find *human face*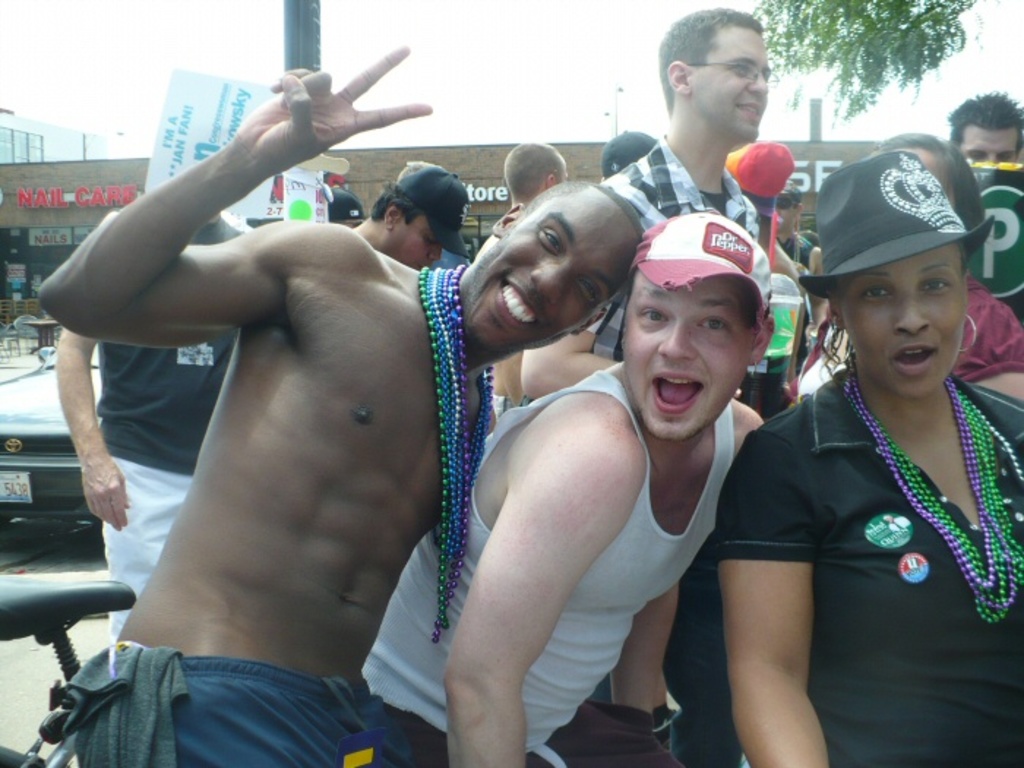
<bbox>686, 22, 774, 142</bbox>
